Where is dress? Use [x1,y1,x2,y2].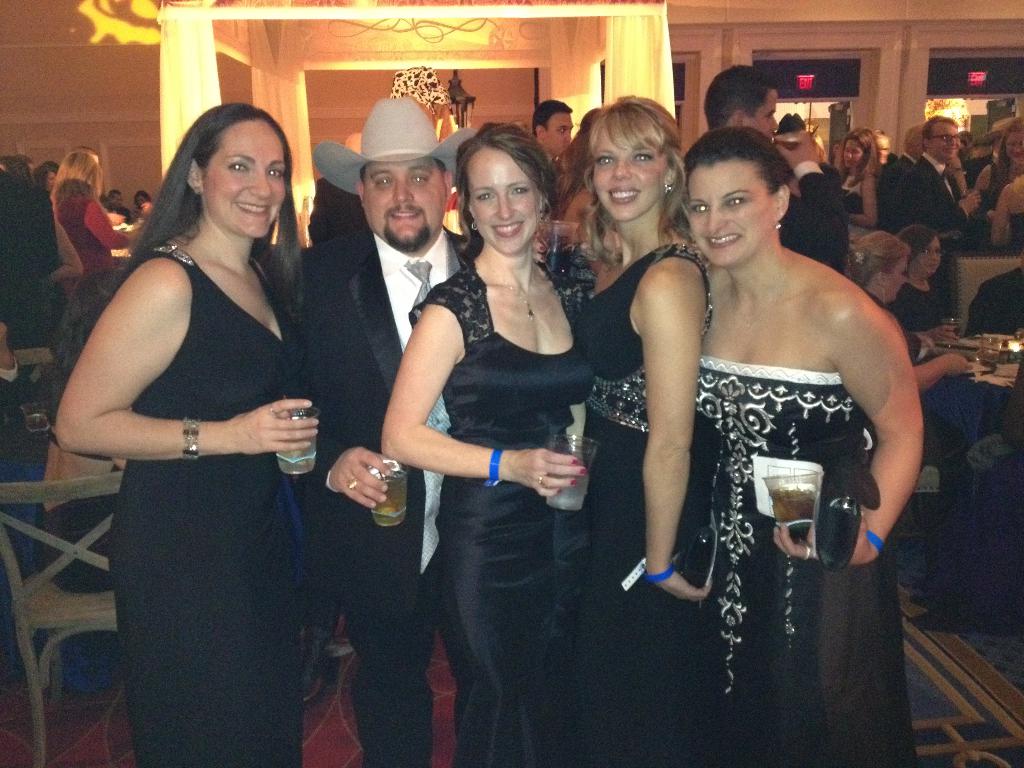
[404,256,595,767].
